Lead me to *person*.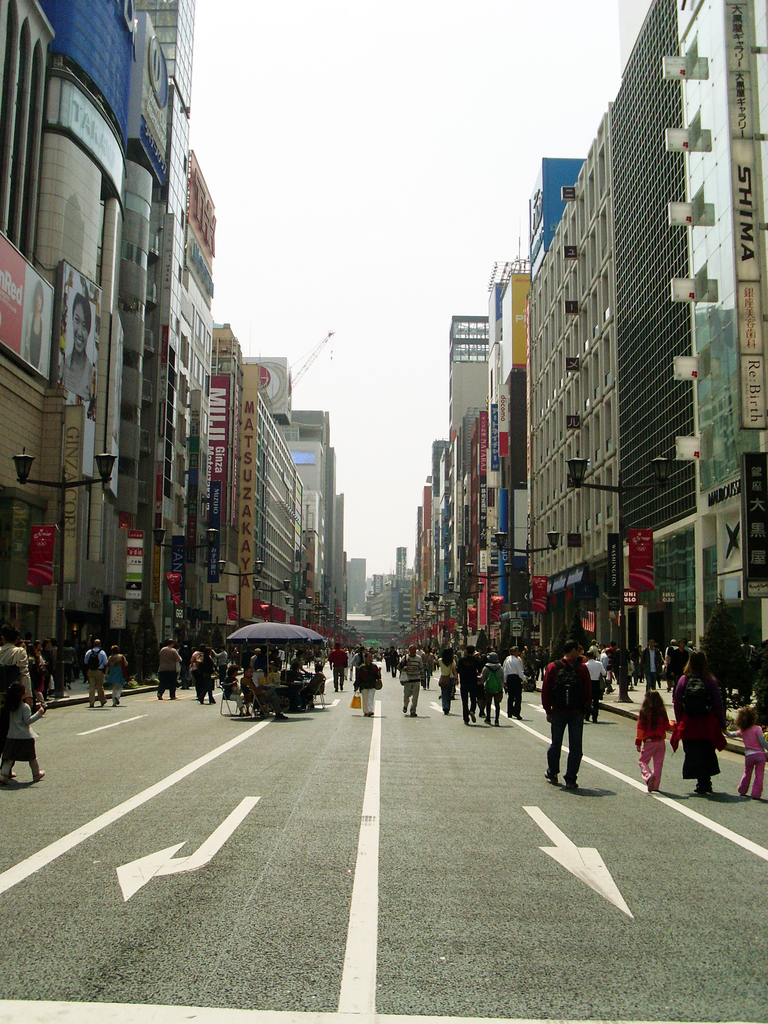
Lead to <box>160,634,181,696</box>.
